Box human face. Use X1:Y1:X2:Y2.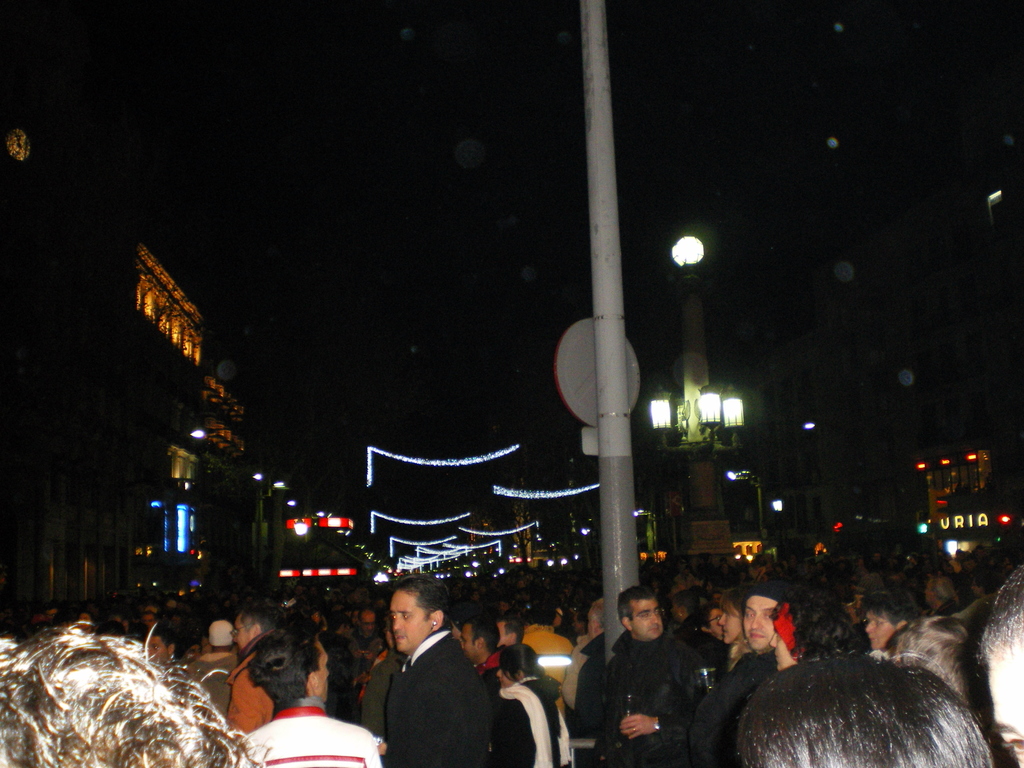
863:613:895:653.
